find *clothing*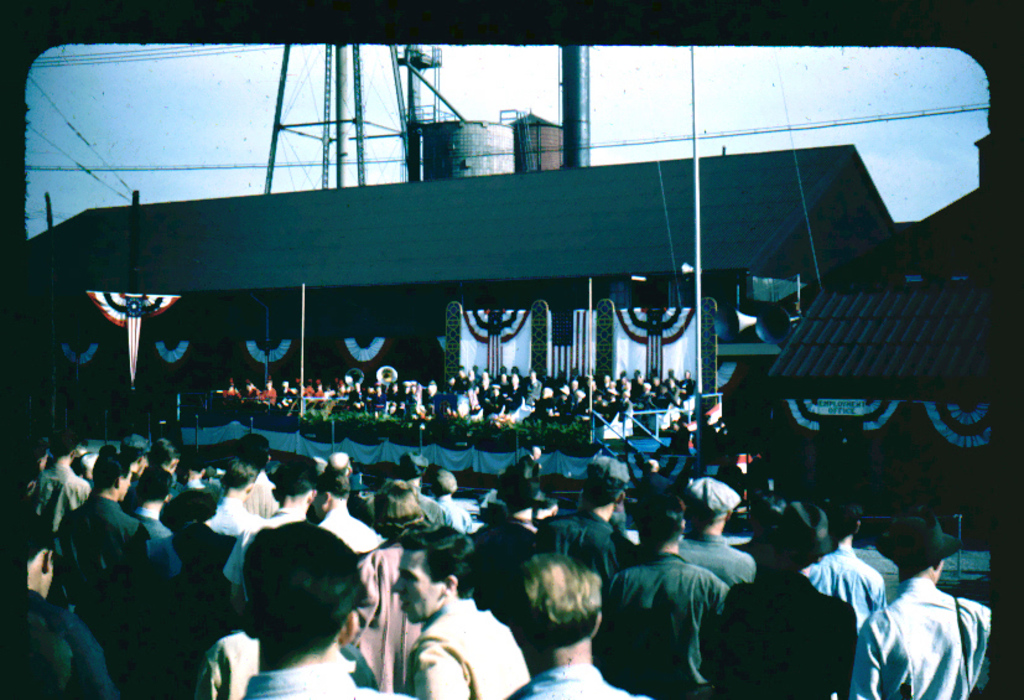
(7,582,113,695)
